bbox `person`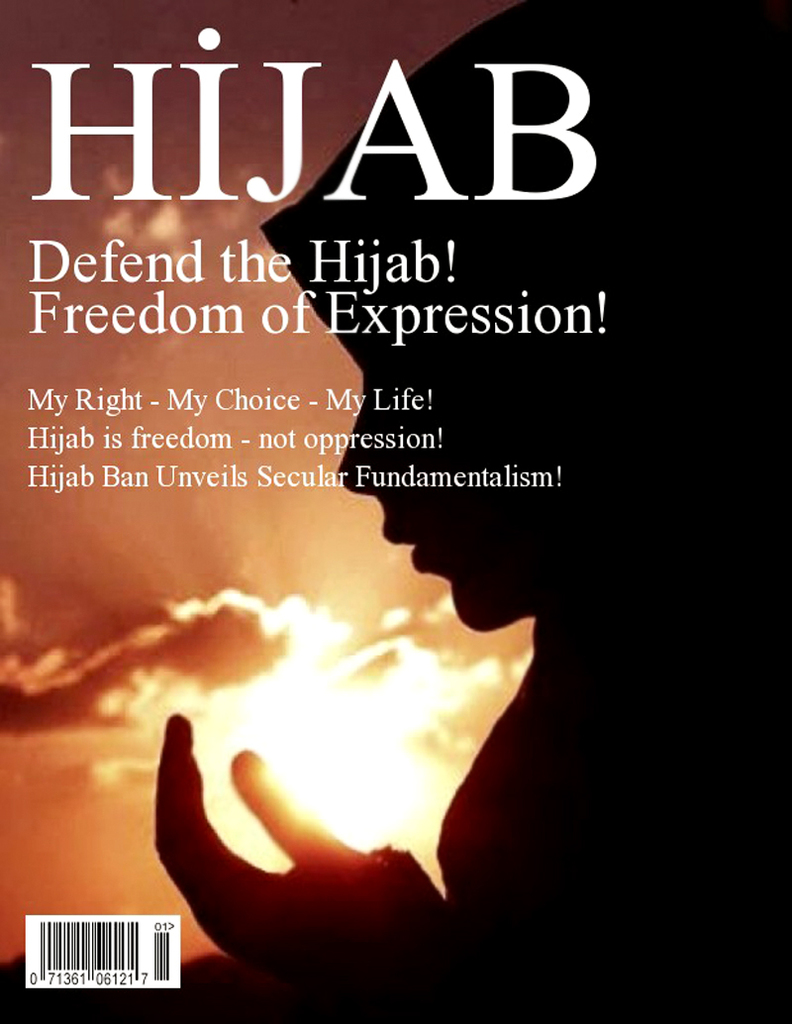
detection(148, 0, 791, 1023)
